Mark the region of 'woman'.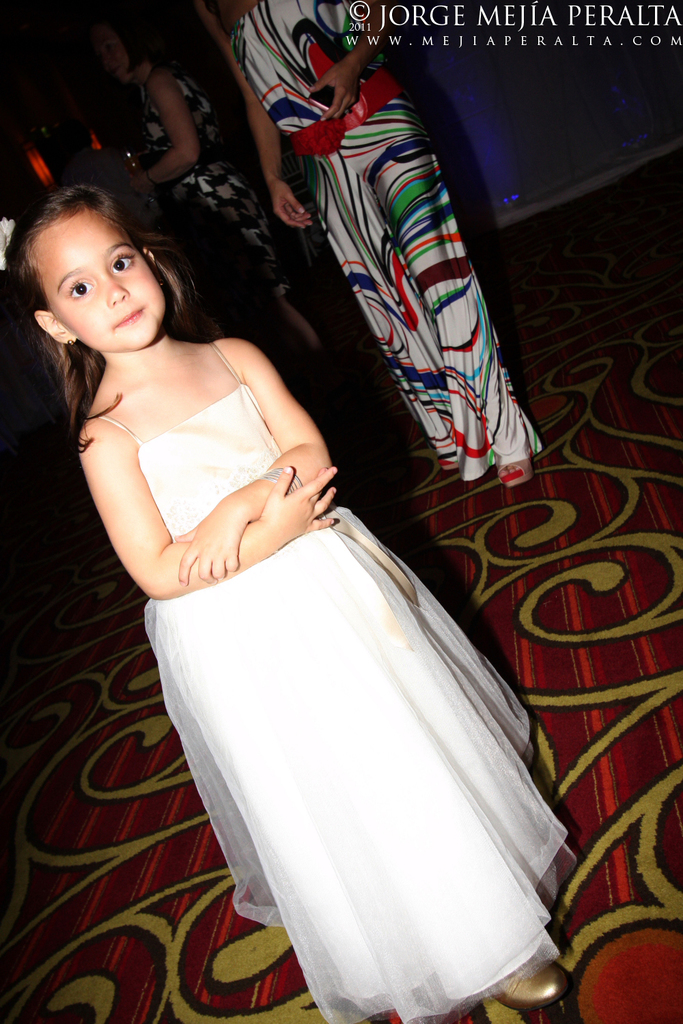
Region: [98,0,322,359].
